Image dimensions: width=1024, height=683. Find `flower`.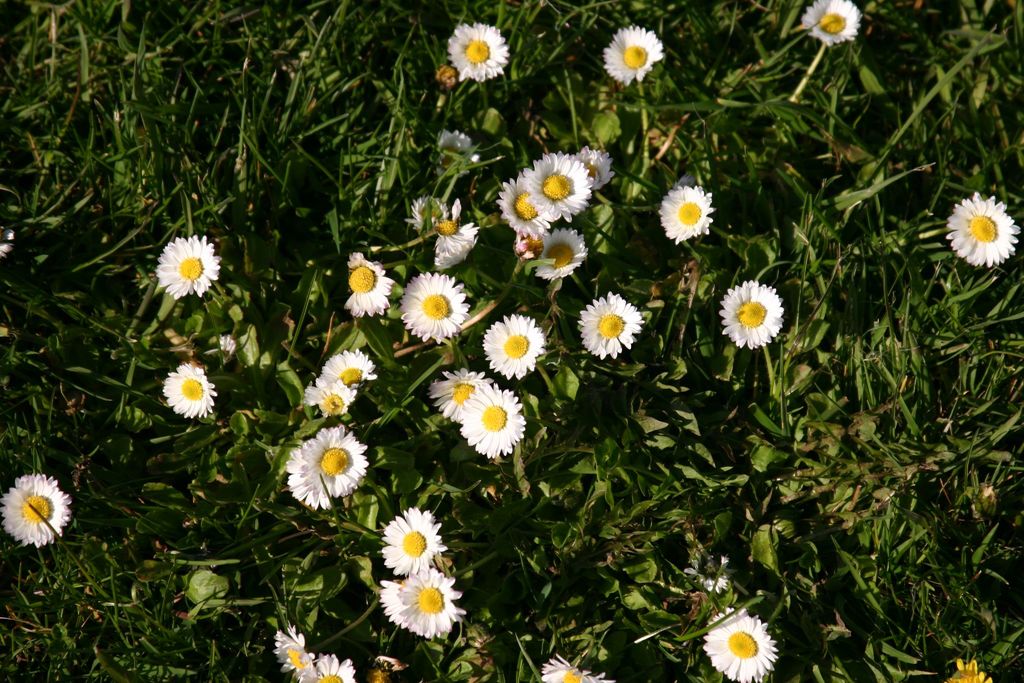
bbox=(947, 192, 1020, 269).
